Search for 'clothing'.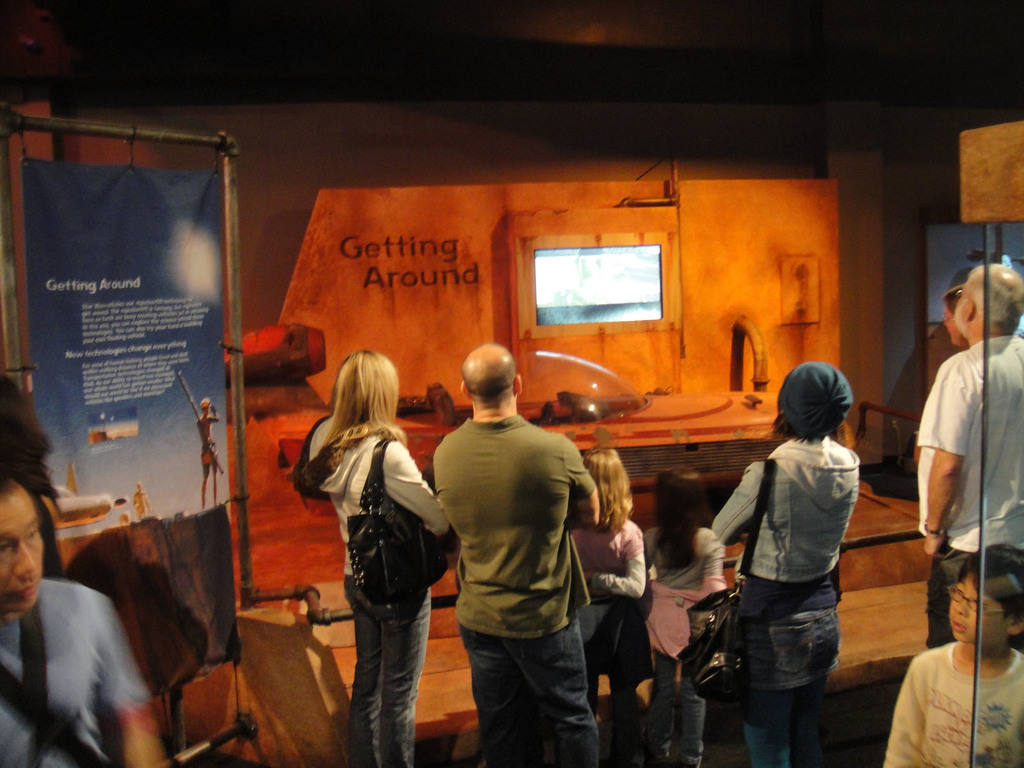
Found at rect(899, 325, 1023, 550).
